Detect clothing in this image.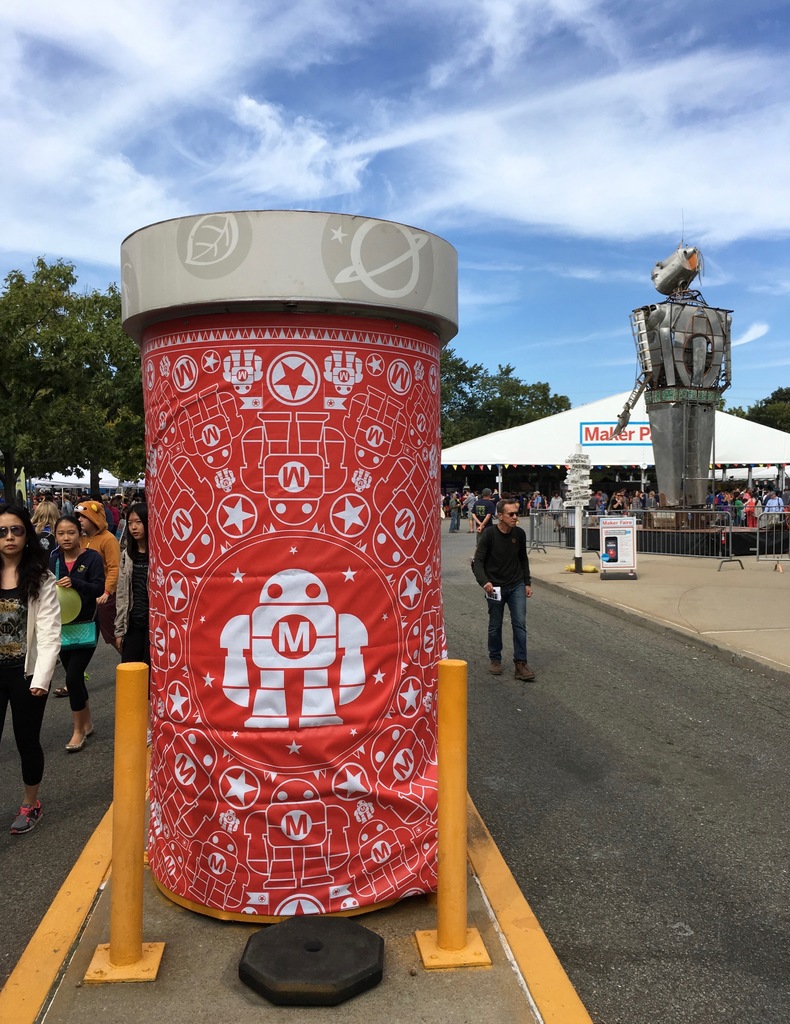
Detection: [442,491,463,535].
